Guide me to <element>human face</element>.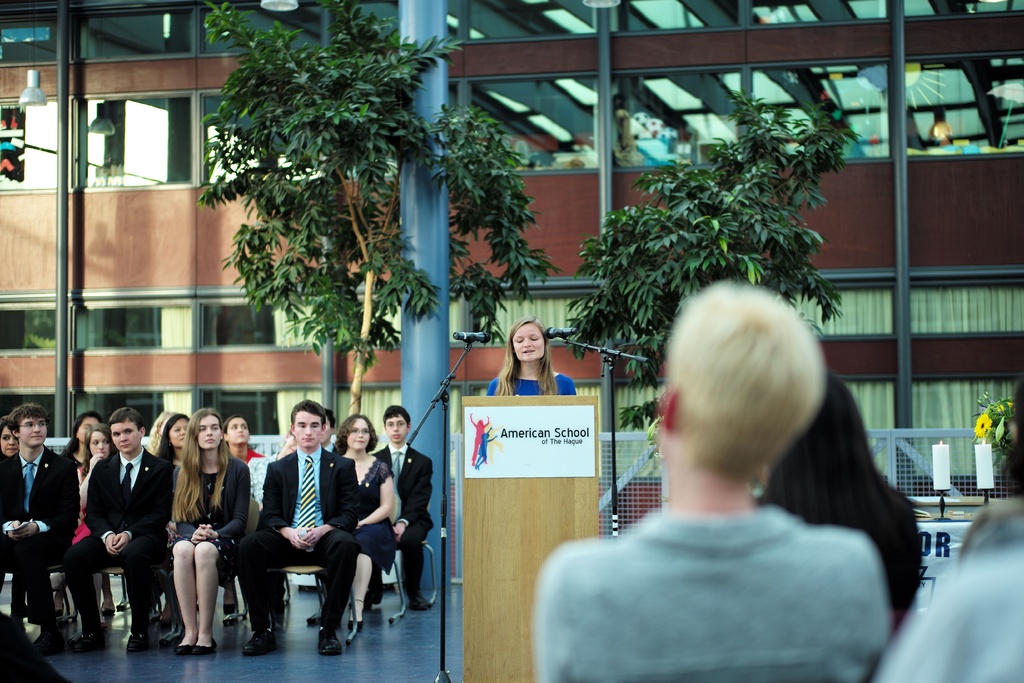
Guidance: locate(1, 424, 20, 457).
